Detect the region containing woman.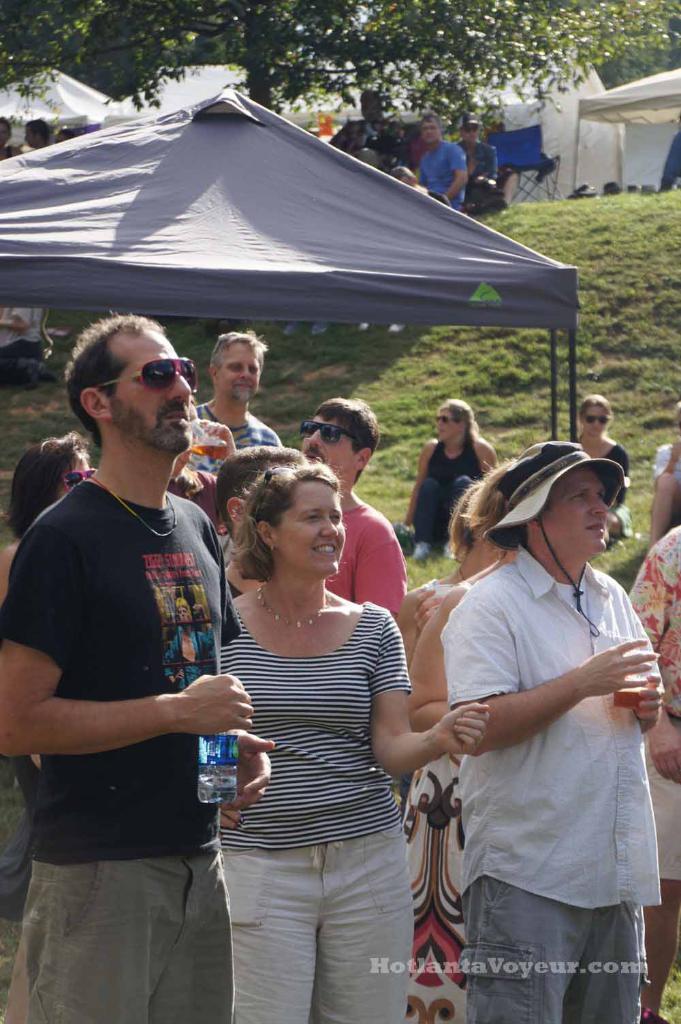
[x1=392, y1=480, x2=491, y2=668].
